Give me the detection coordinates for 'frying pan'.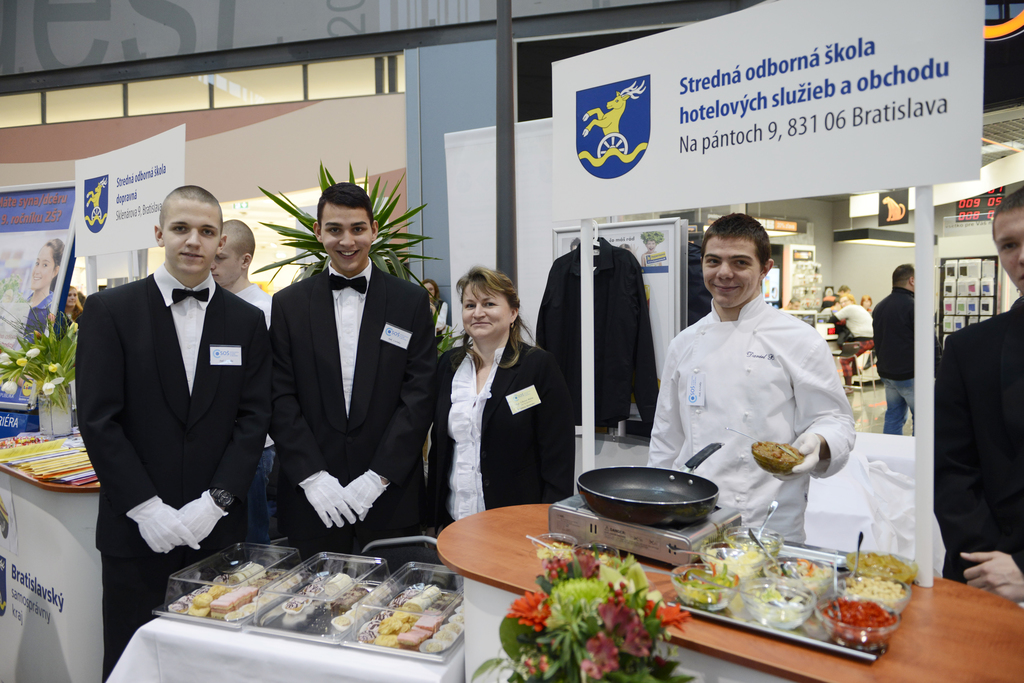
left=572, top=444, right=718, bottom=515.
